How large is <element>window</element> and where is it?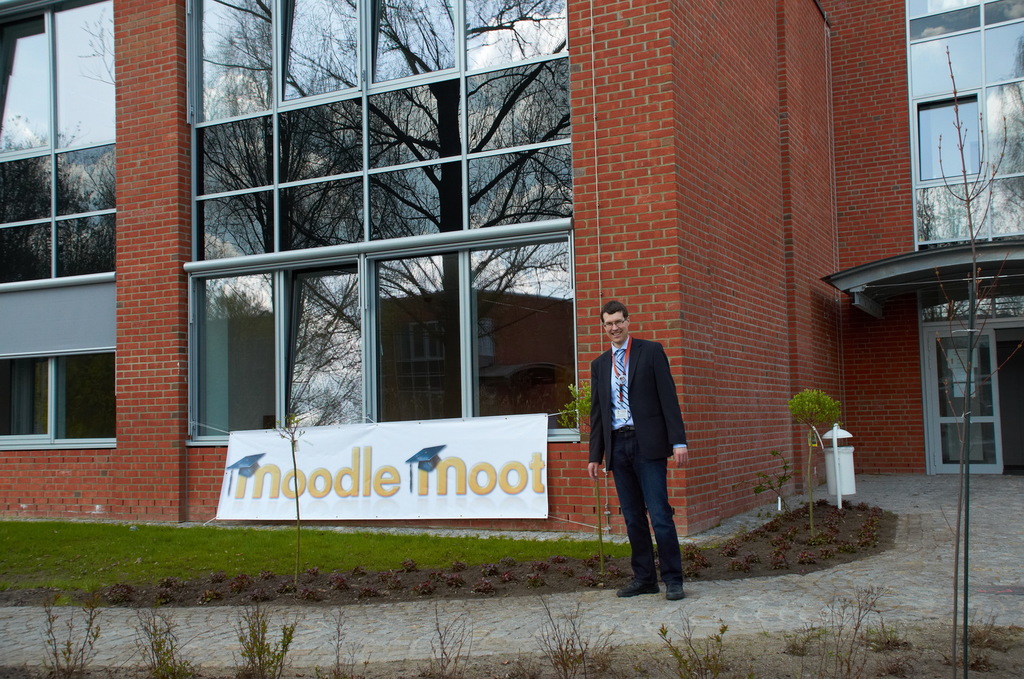
Bounding box: [left=184, top=0, right=571, bottom=257].
